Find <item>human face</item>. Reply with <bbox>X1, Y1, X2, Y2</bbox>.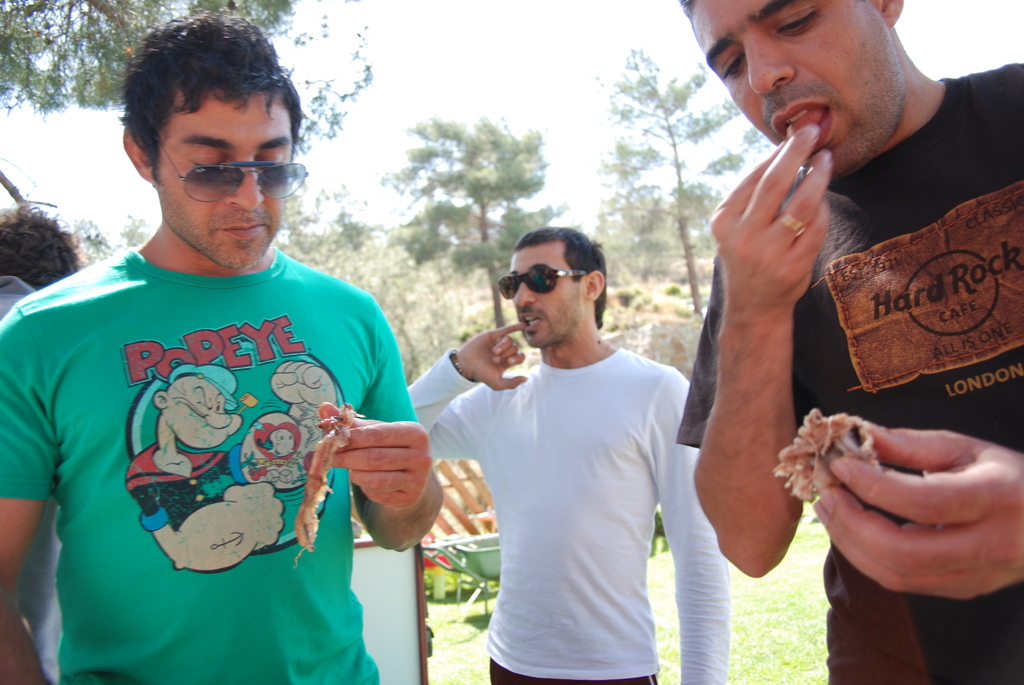
<bbox>161, 373, 244, 448</bbox>.
